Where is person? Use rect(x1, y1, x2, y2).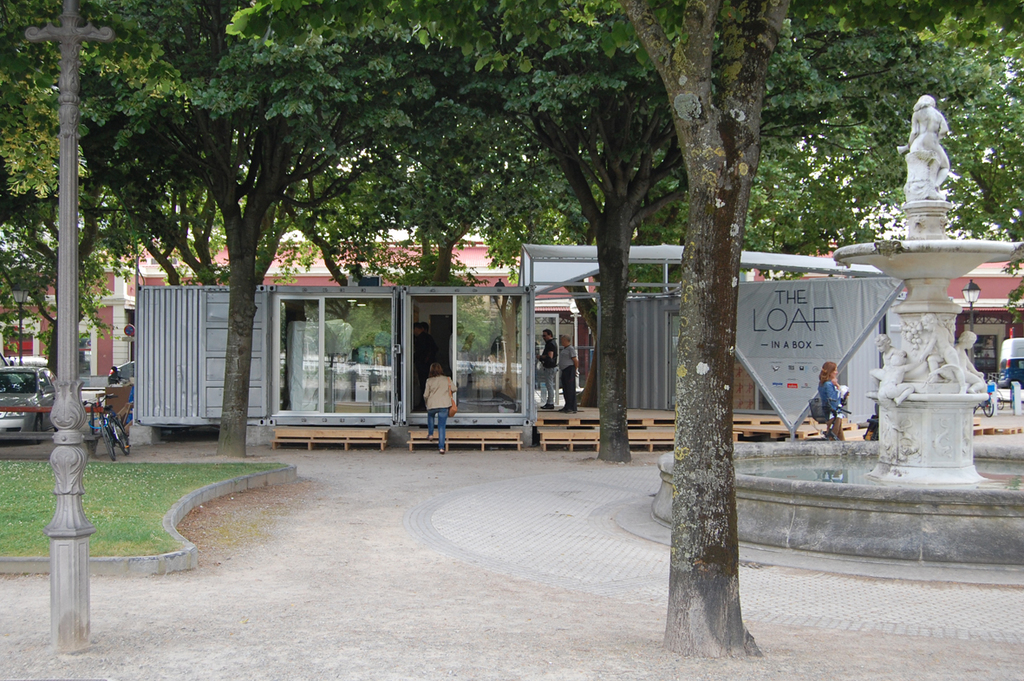
rect(877, 349, 915, 408).
